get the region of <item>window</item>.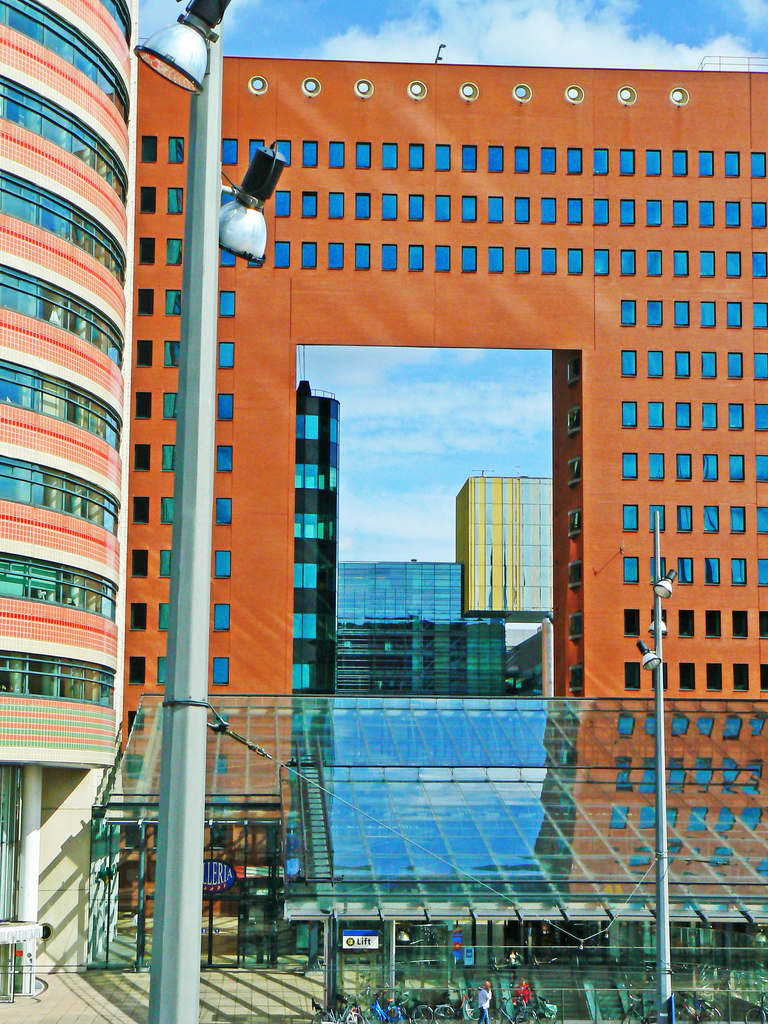
region(303, 139, 321, 169).
